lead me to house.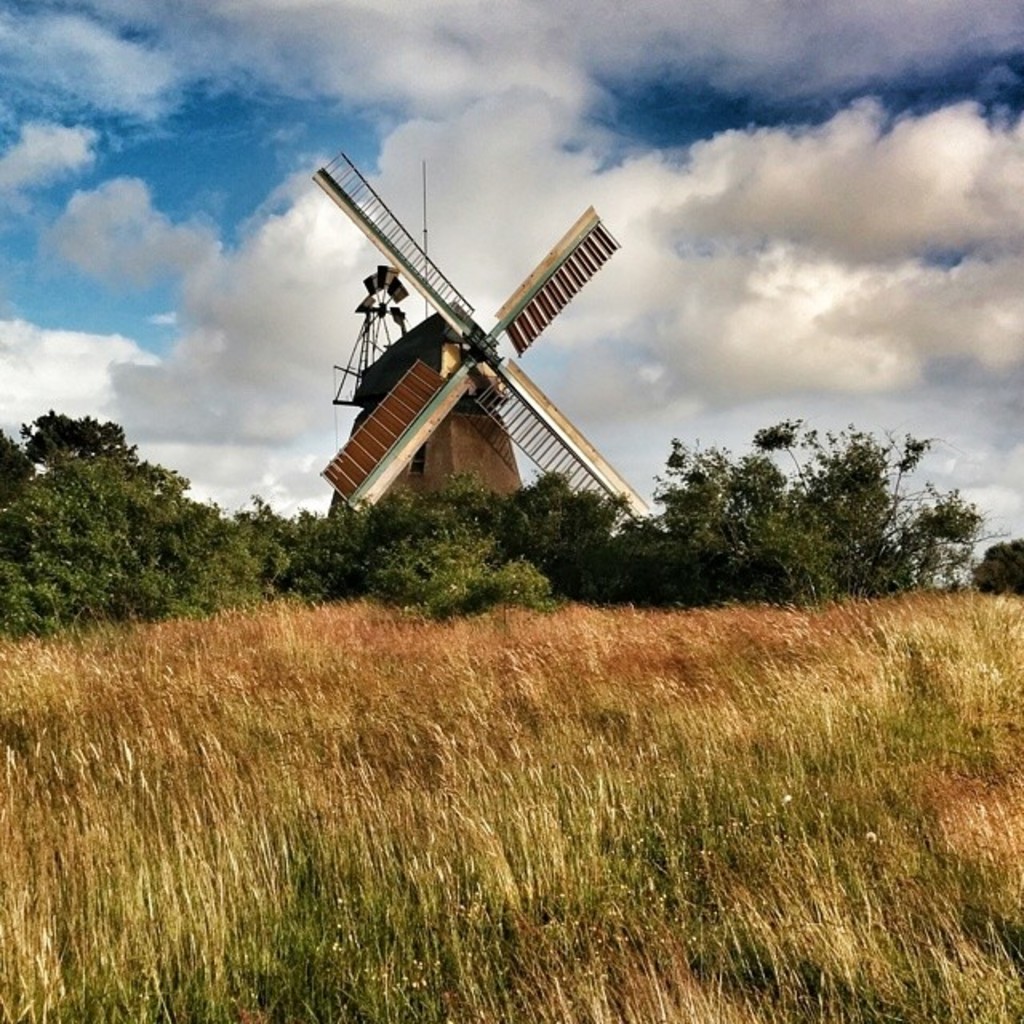
Lead to (357,312,534,542).
